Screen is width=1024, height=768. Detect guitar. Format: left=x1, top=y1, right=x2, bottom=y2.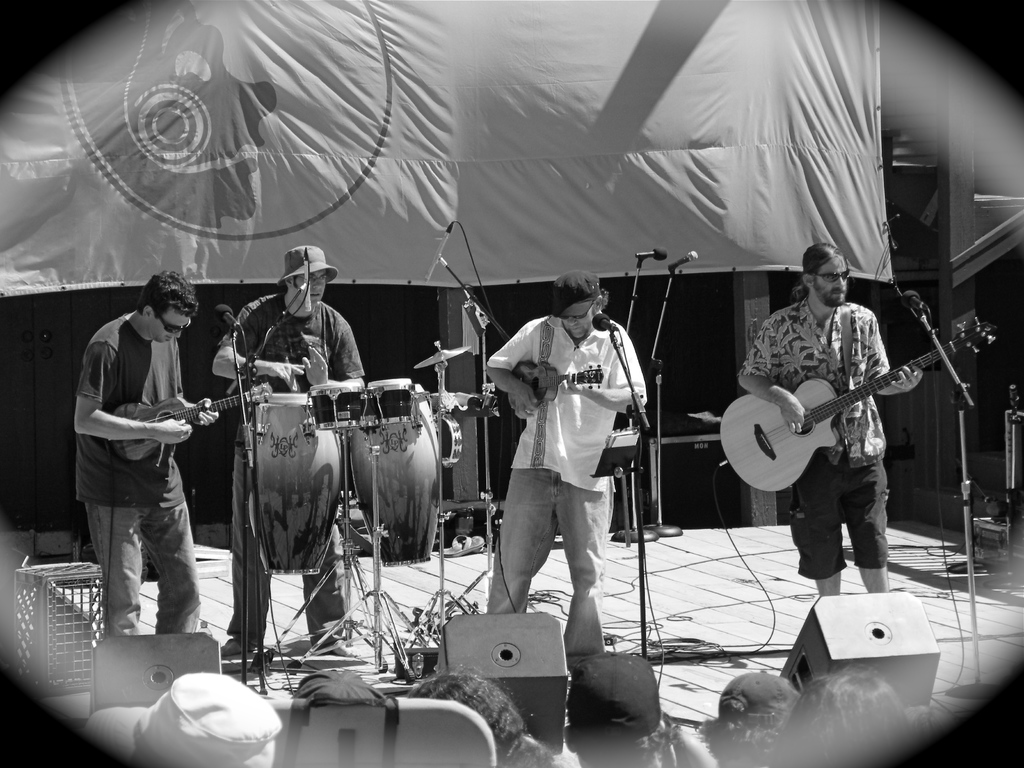
left=718, top=308, right=998, bottom=493.
